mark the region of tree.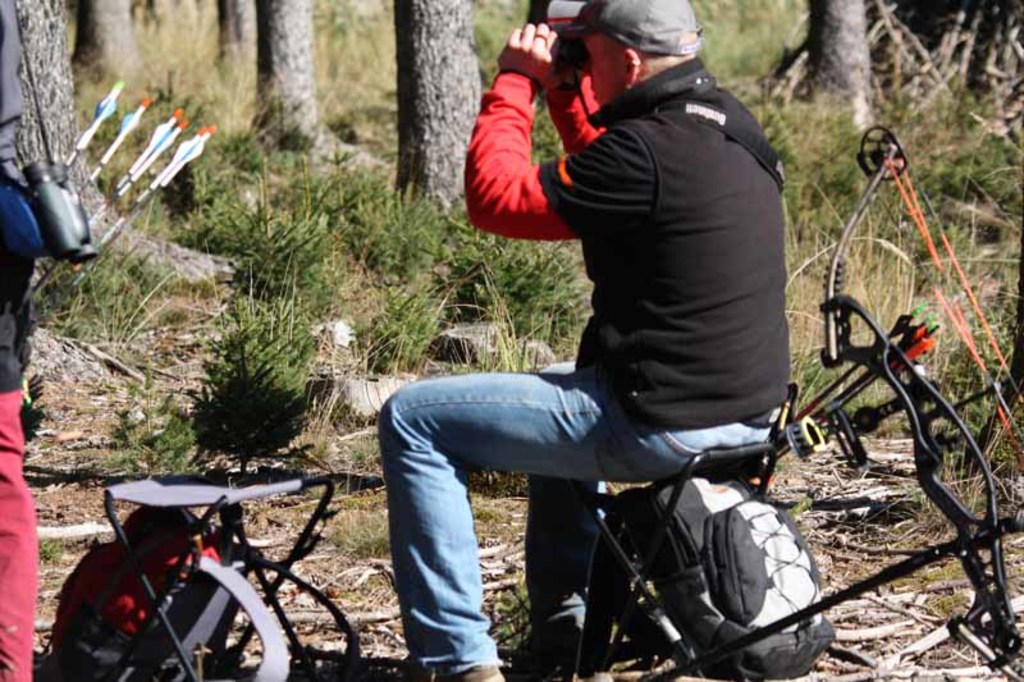
Region: locate(60, 0, 173, 86).
